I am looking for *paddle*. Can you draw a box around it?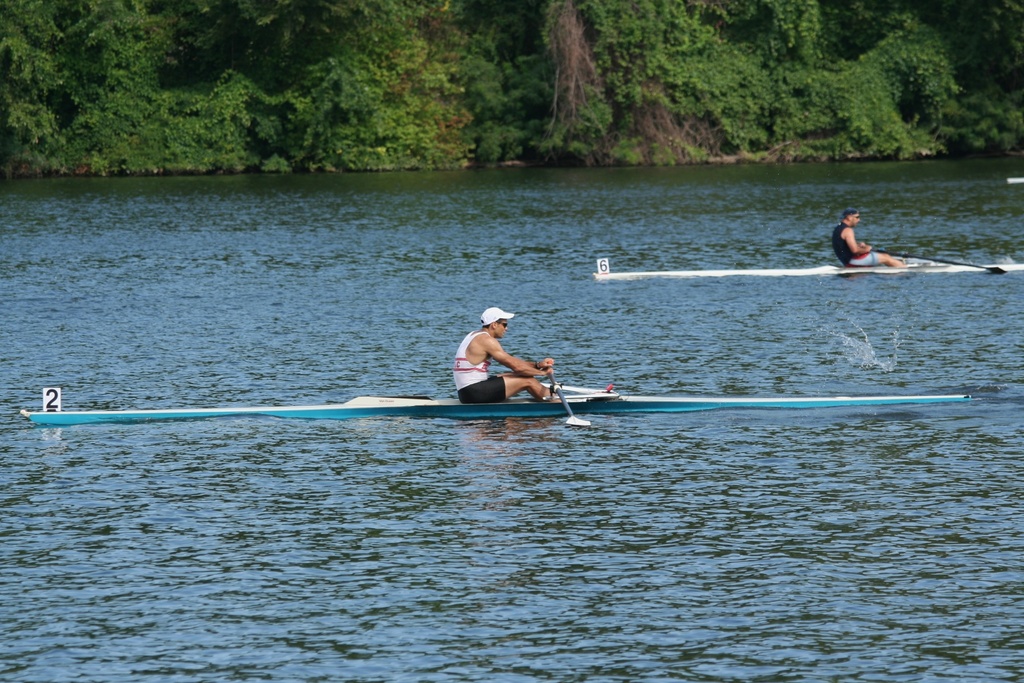
Sure, the bounding box is {"x1": 552, "y1": 377, "x2": 594, "y2": 425}.
